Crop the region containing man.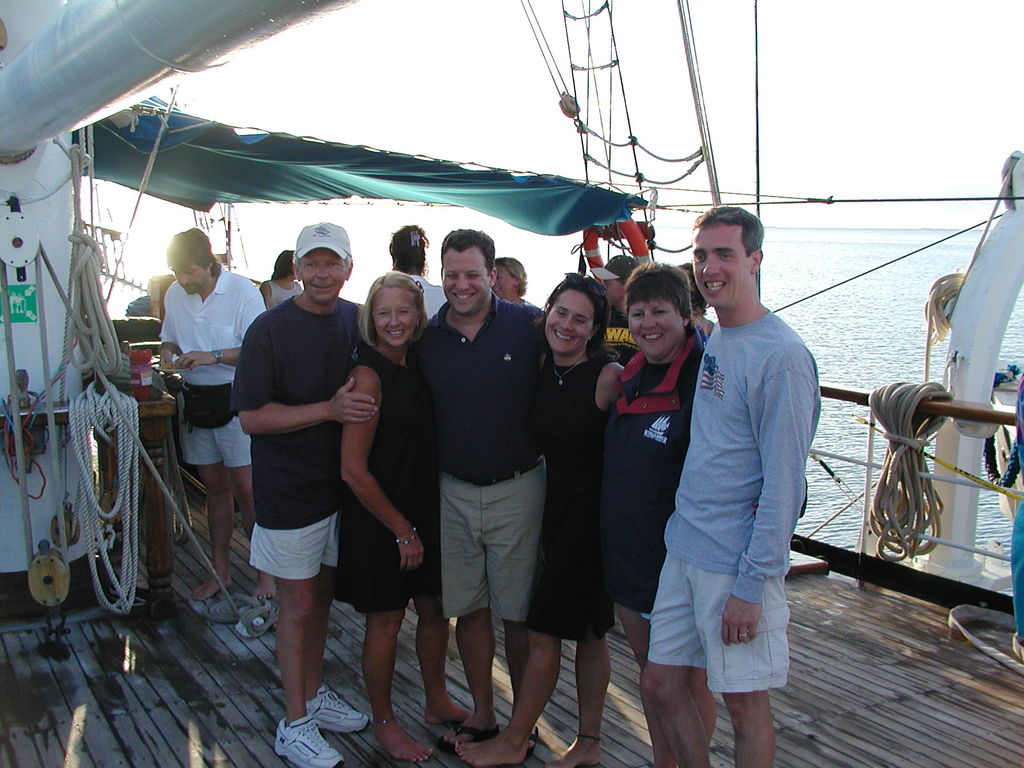
Crop region: detection(405, 229, 547, 757).
